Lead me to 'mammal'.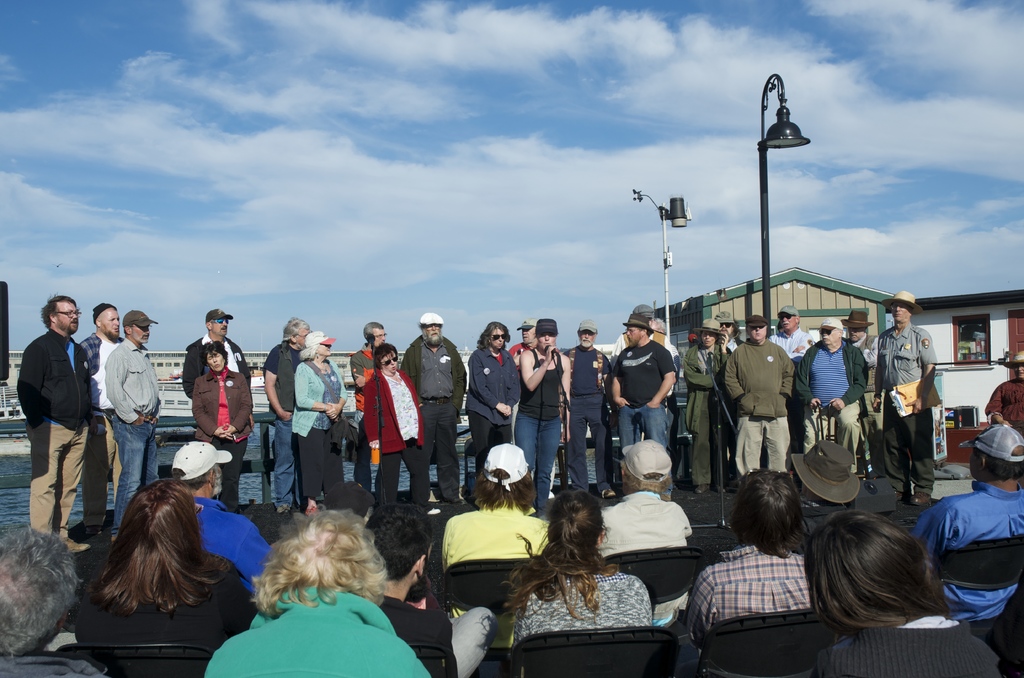
Lead to (left=985, top=344, right=1023, bottom=434).
